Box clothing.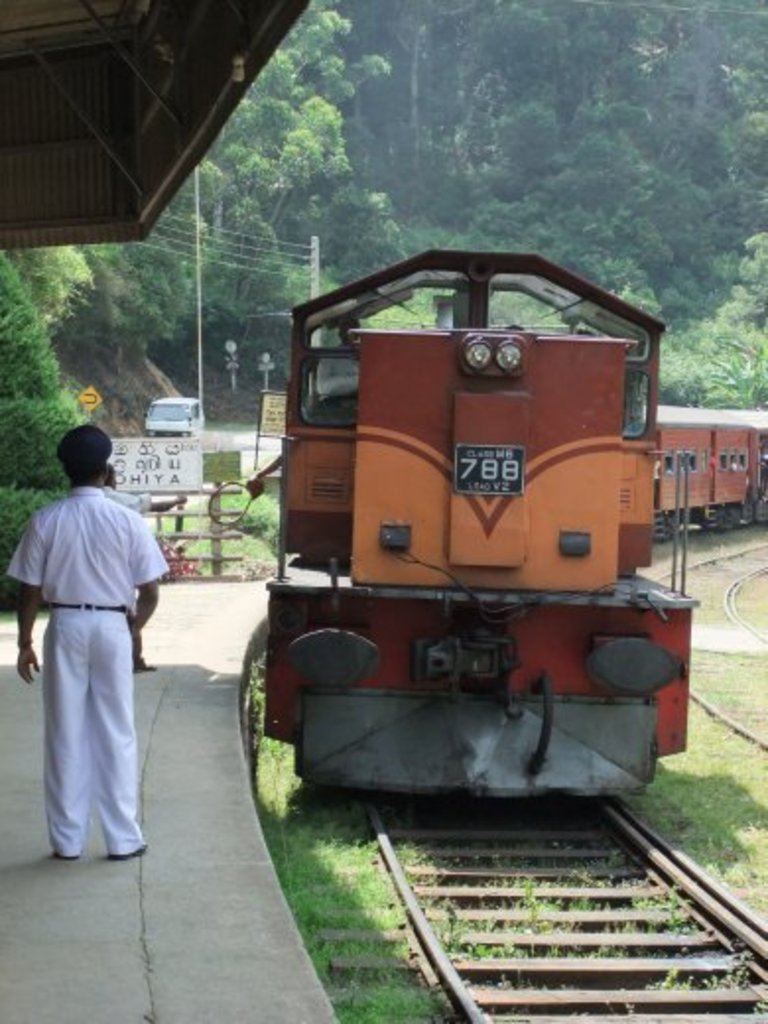
<region>2, 482, 167, 863</region>.
